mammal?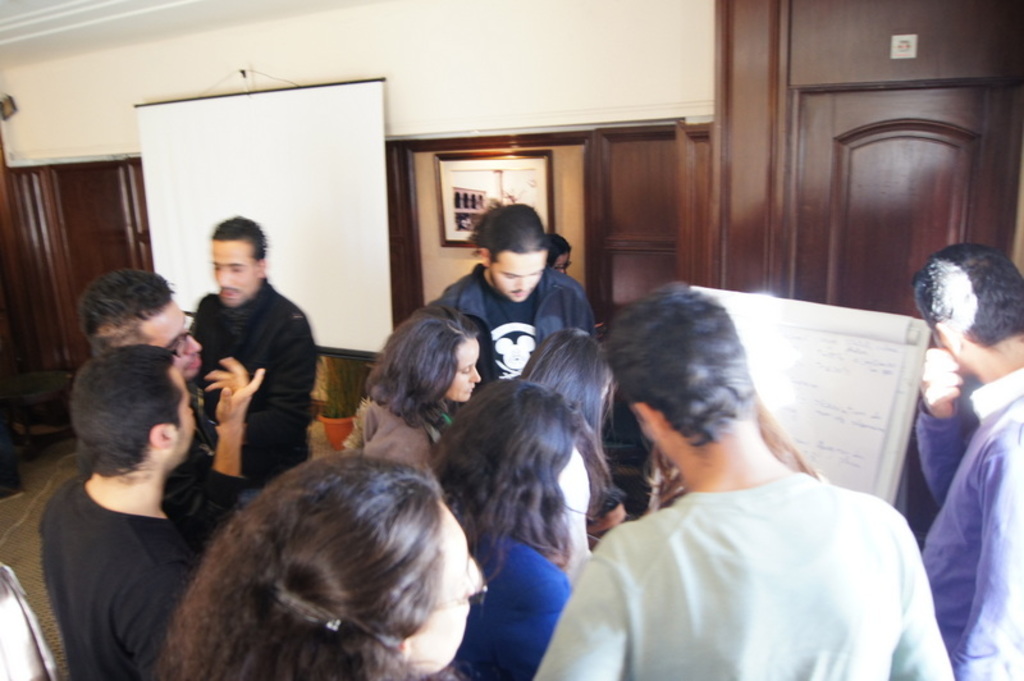
{"left": 338, "top": 293, "right": 488, "bottom": 466}
